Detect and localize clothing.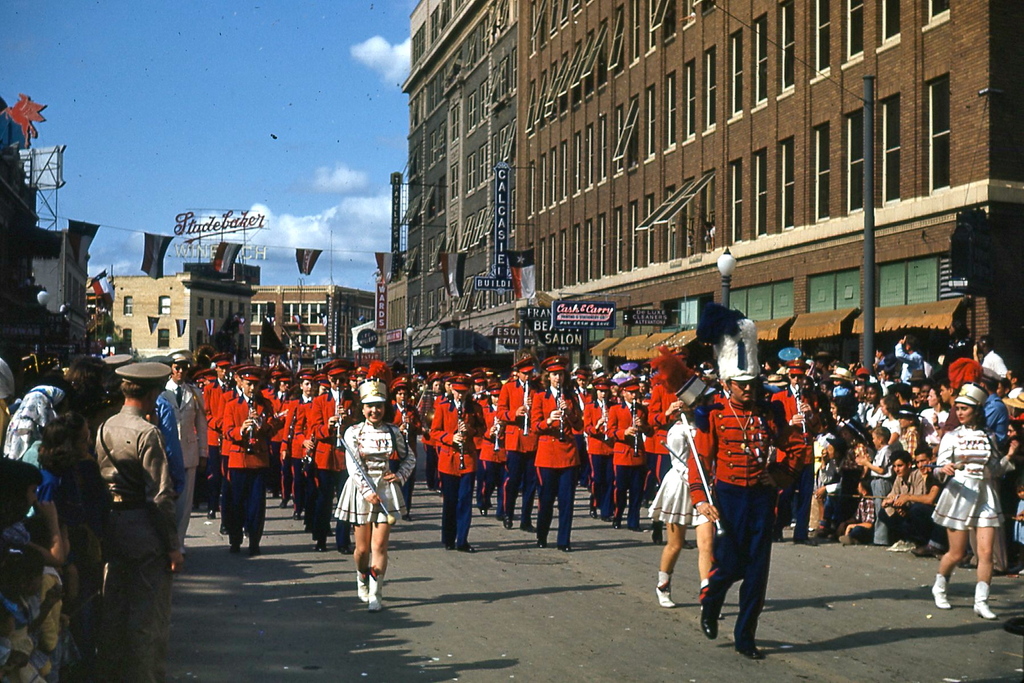
Localized at (left=476, top=400, right=509, bottom=473).
